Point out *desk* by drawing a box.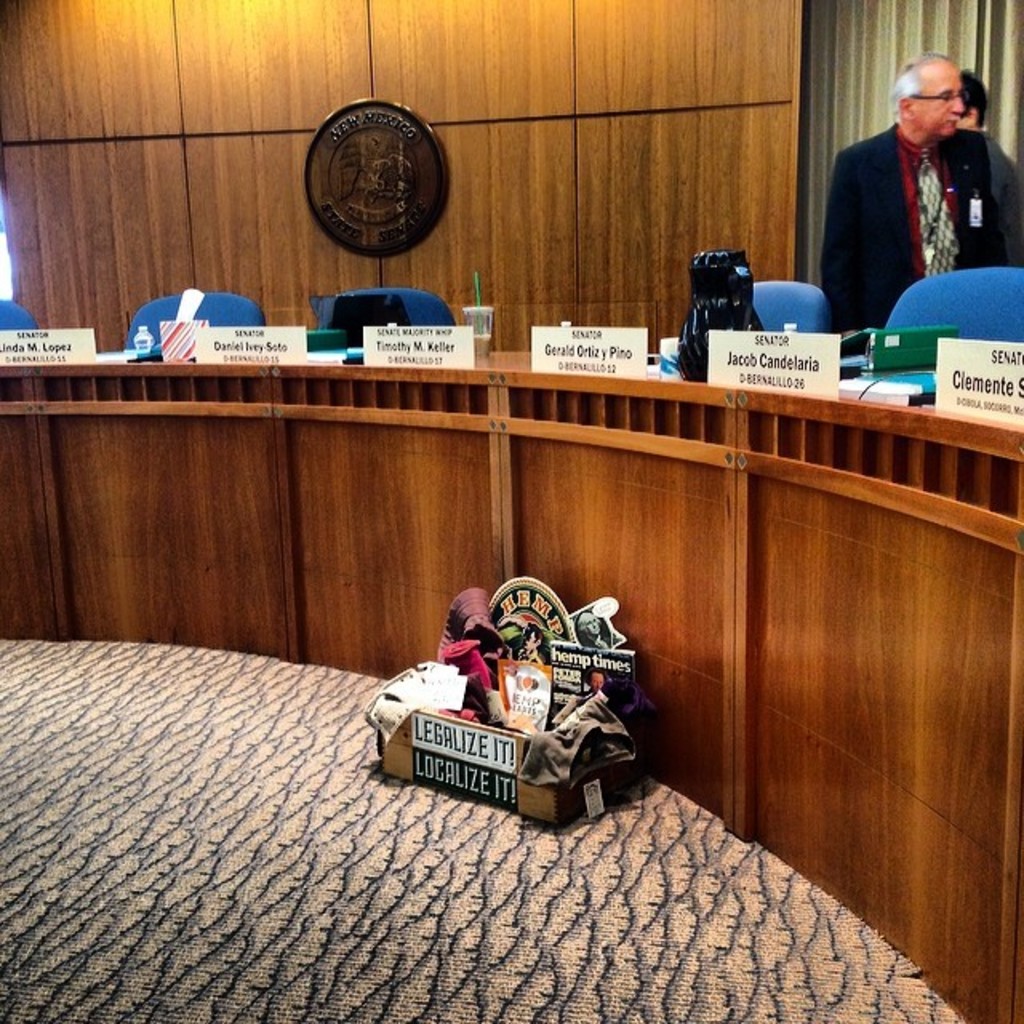
x1=0 y1=240 x2=966 y2=992.
